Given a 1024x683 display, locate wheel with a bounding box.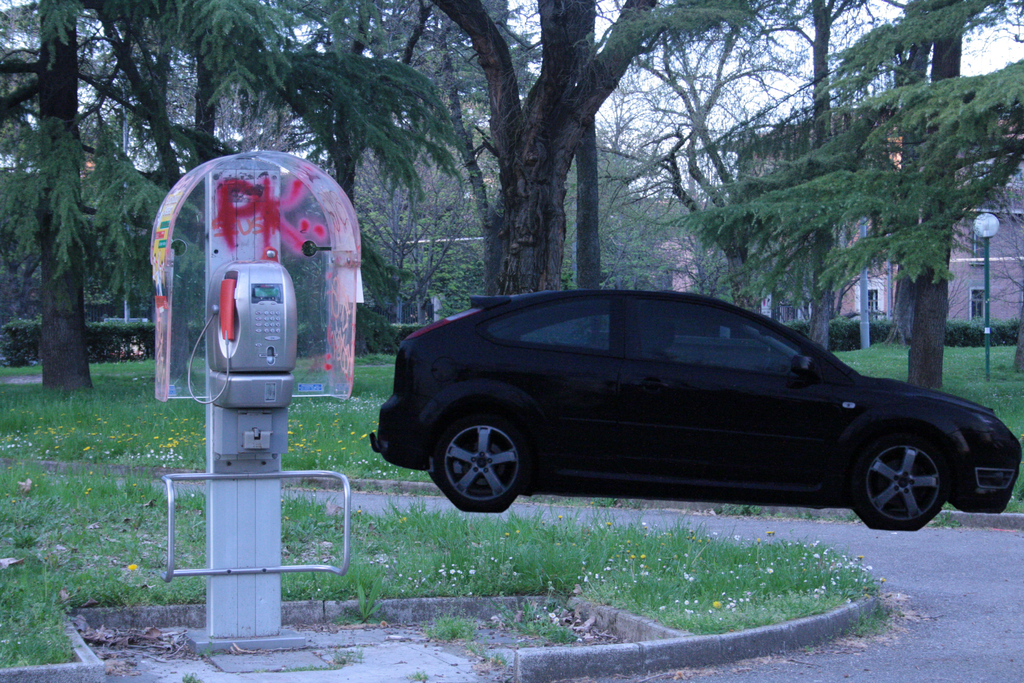
Located: region(432, 409, 527, 512).
